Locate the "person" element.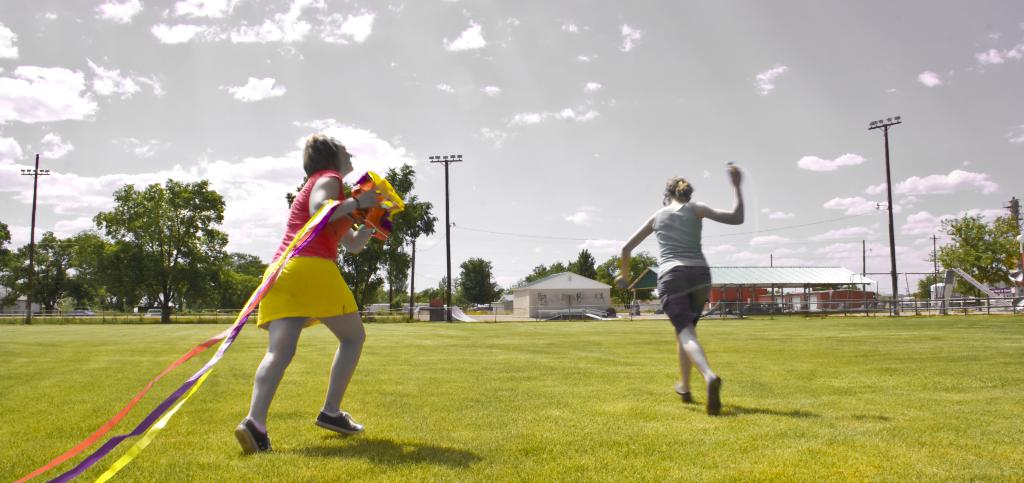
Element bbox: x1=213 y1=140 x2=385 y2=448.
